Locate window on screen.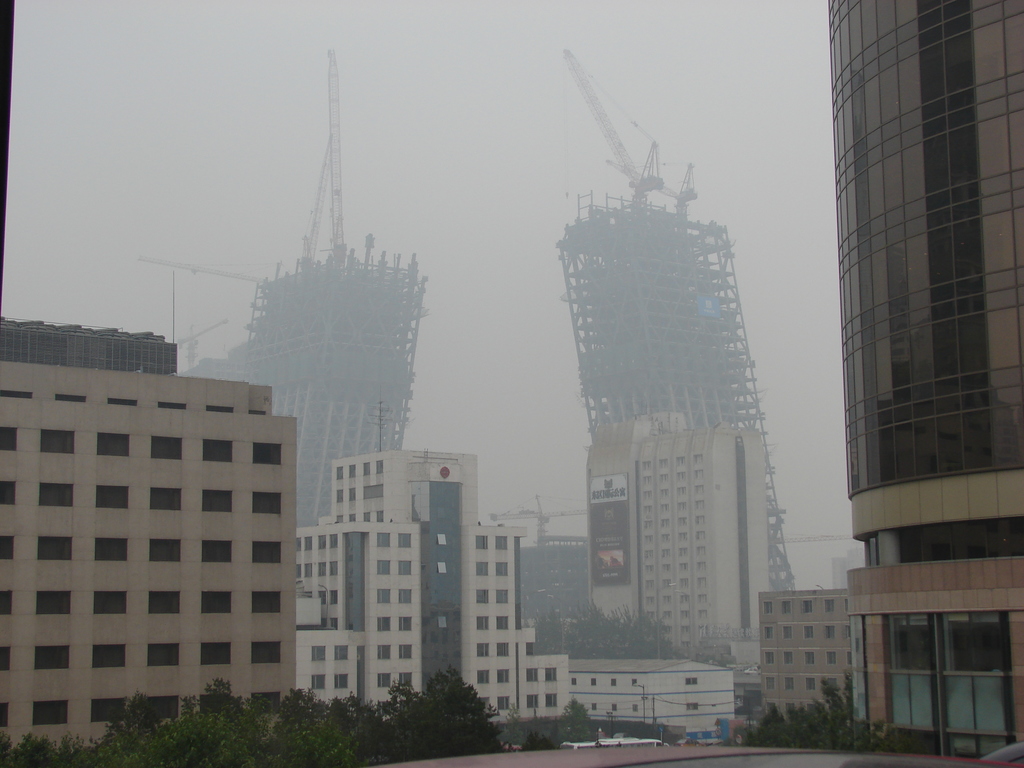
On screen at [left=475, top=534, right=488, bottom=550].
